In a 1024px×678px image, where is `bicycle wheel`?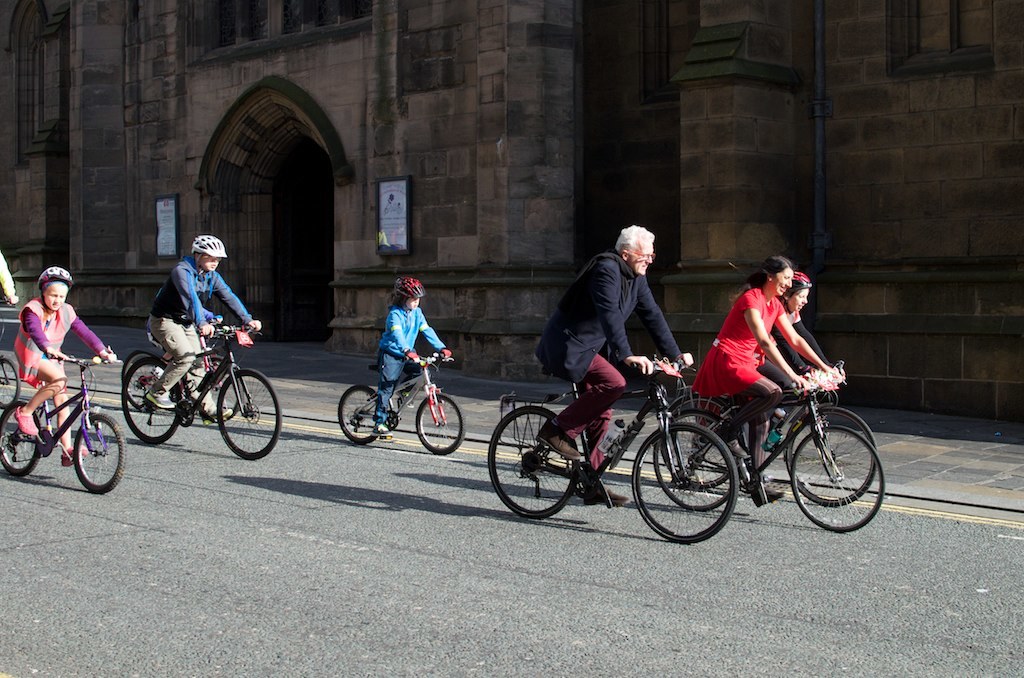
<region>0, 358, 21, 411</region>.
